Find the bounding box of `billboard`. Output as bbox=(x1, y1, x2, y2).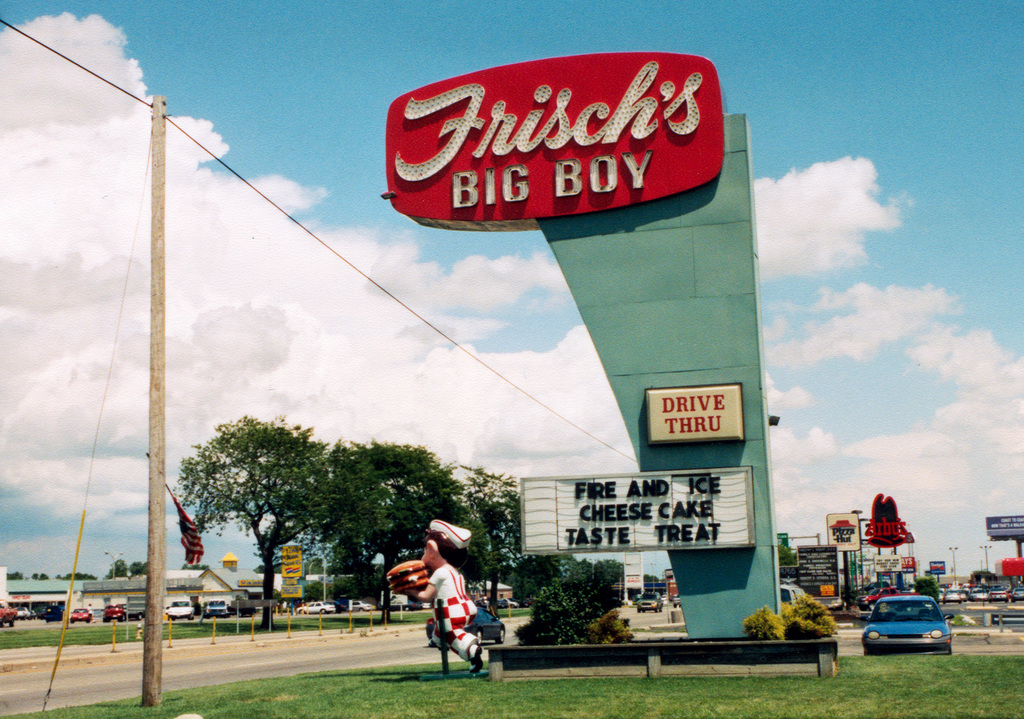
bbox=(394, 63, 716, 217).
